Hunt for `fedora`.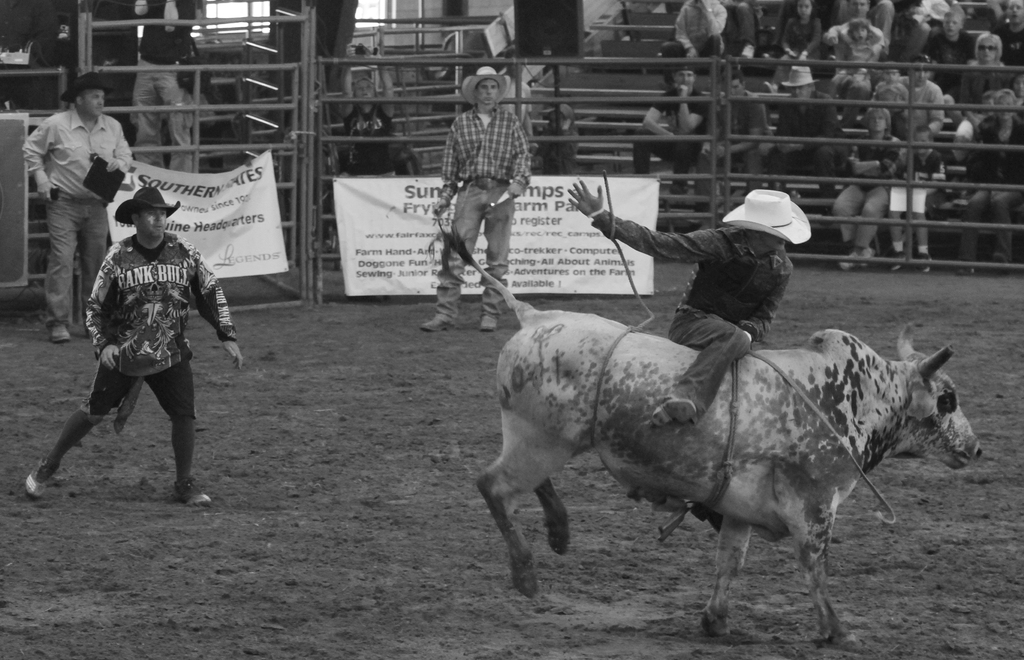
Hunted down at detection(60, 73, 111, 107).
